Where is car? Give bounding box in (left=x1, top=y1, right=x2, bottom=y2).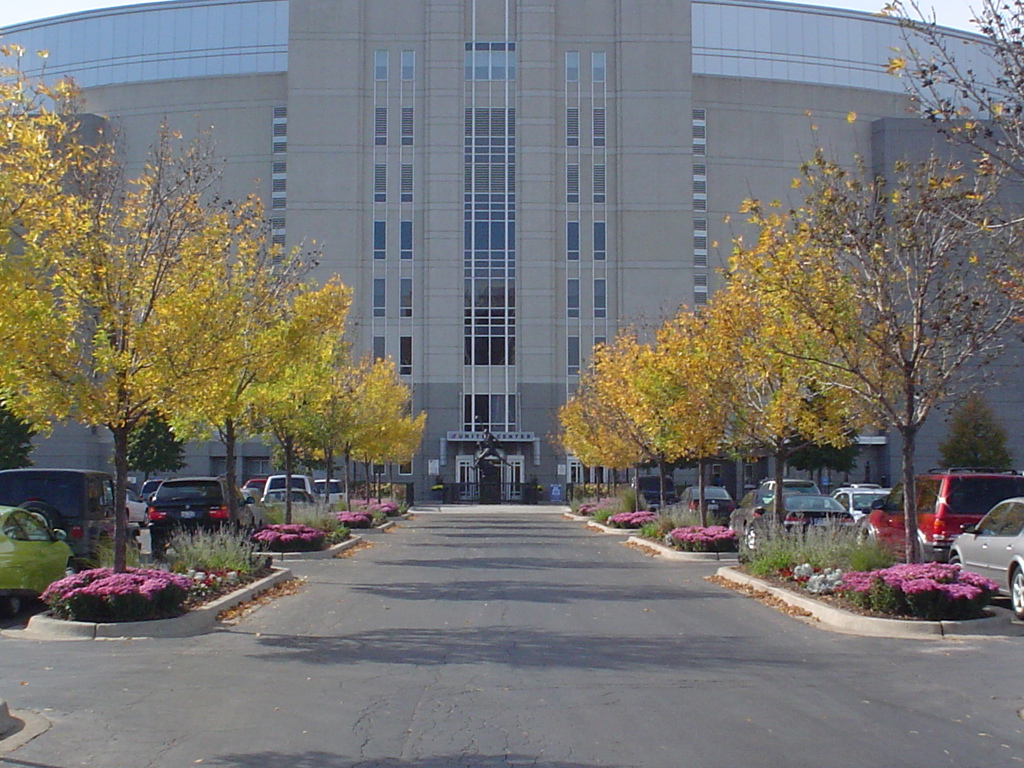
(left=314, top=470, right=346, bottom=516).
